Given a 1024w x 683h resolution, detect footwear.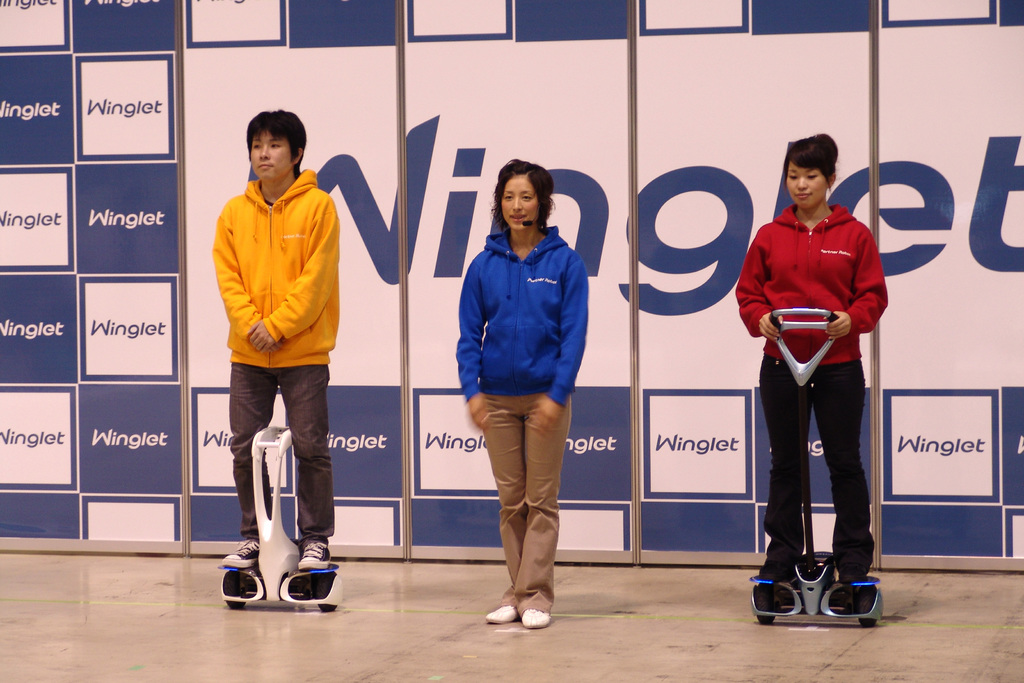
left=758, top=558, right=794, bottom=582.
